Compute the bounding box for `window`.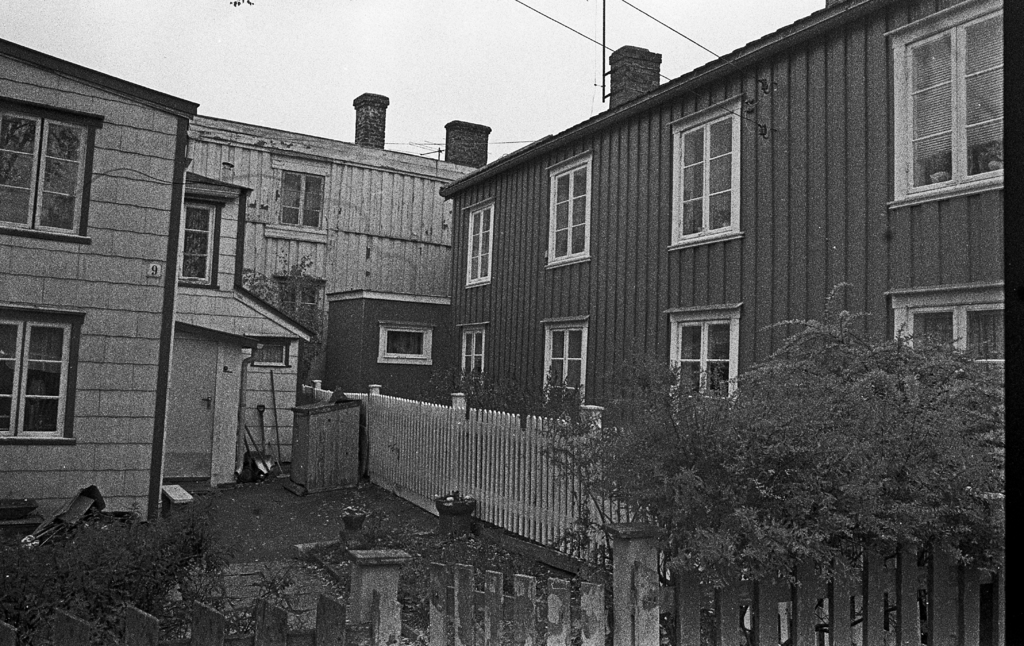
[379,323,445,376].
